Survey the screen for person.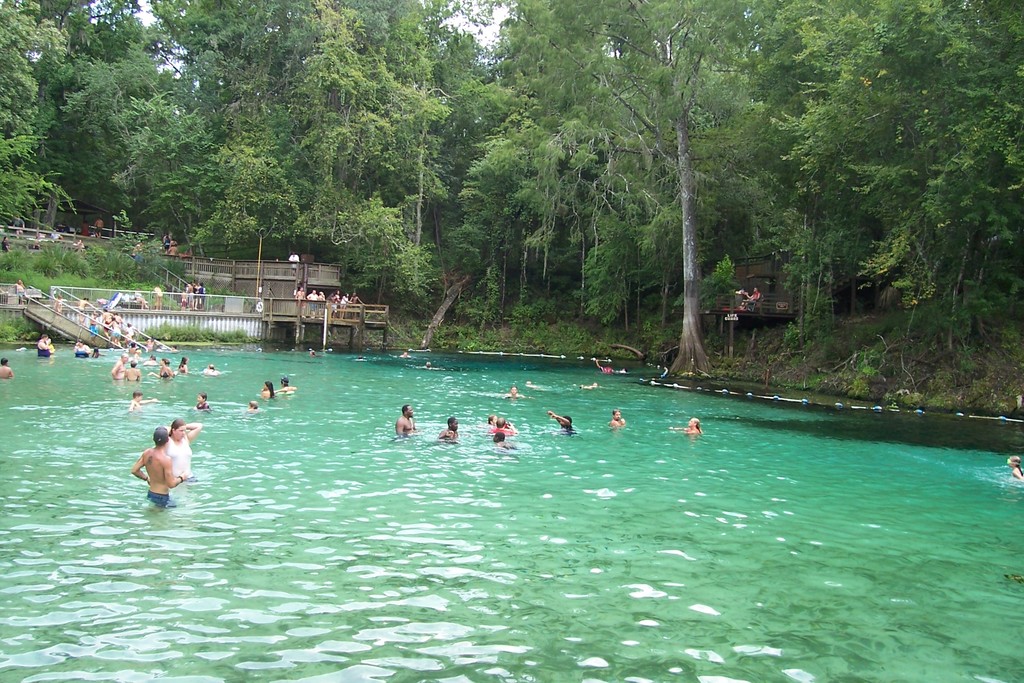
Survey found: 1009,457,1023,477.
